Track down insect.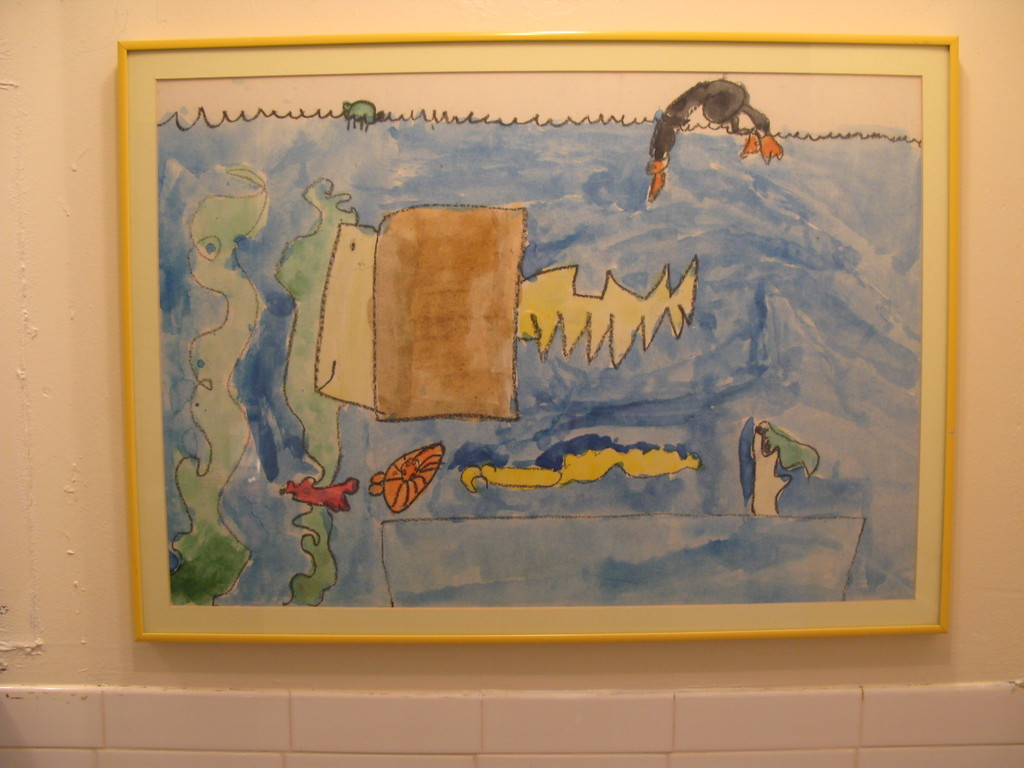
Tracked to <bbox>341, 101, 374, 132</bbox>.
